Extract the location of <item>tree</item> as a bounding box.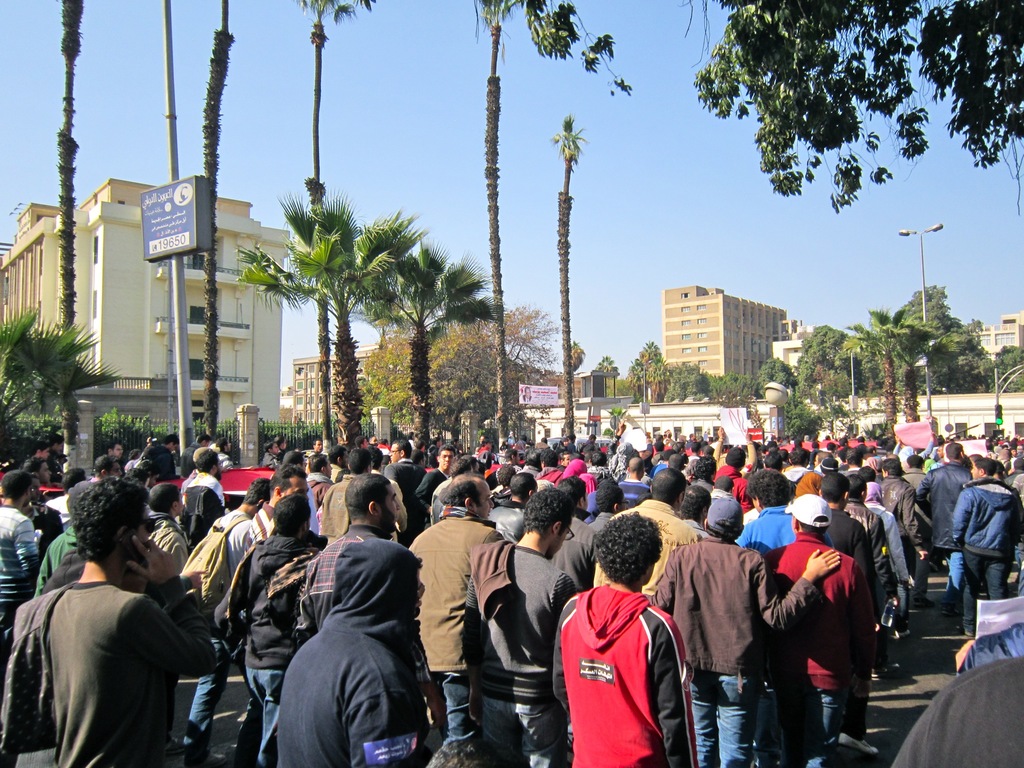
(306,0,378,462).
